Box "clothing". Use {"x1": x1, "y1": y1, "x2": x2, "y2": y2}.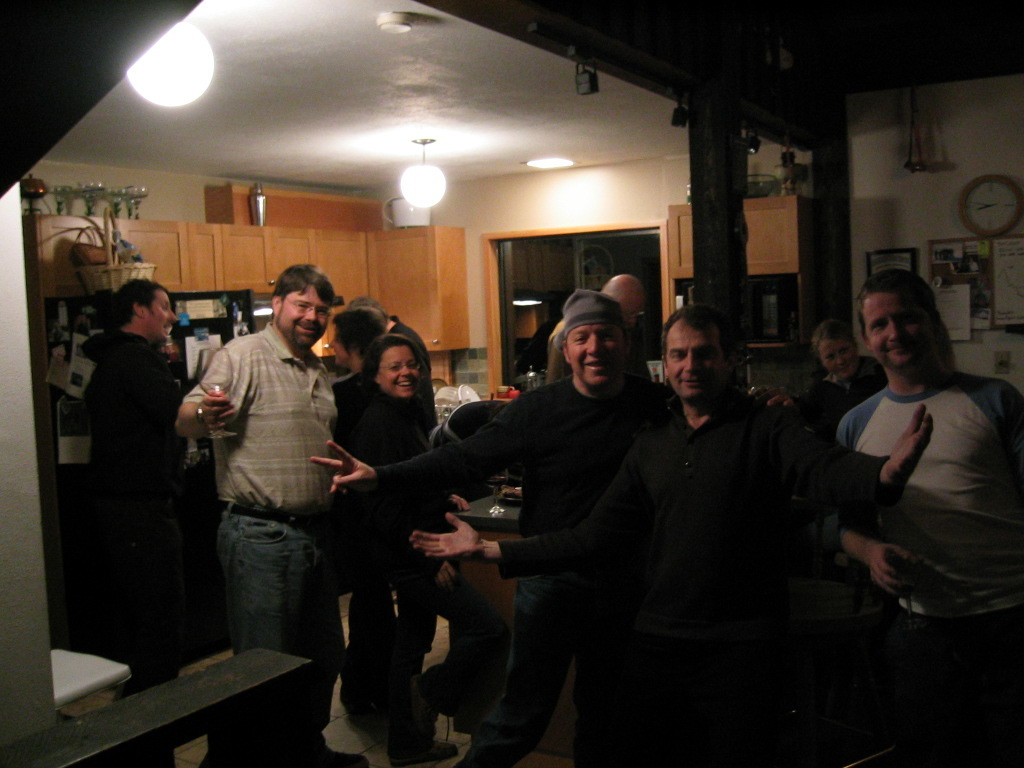
{"x1": 496, "y1": 383, "x2": 931, "y2": 767}.
